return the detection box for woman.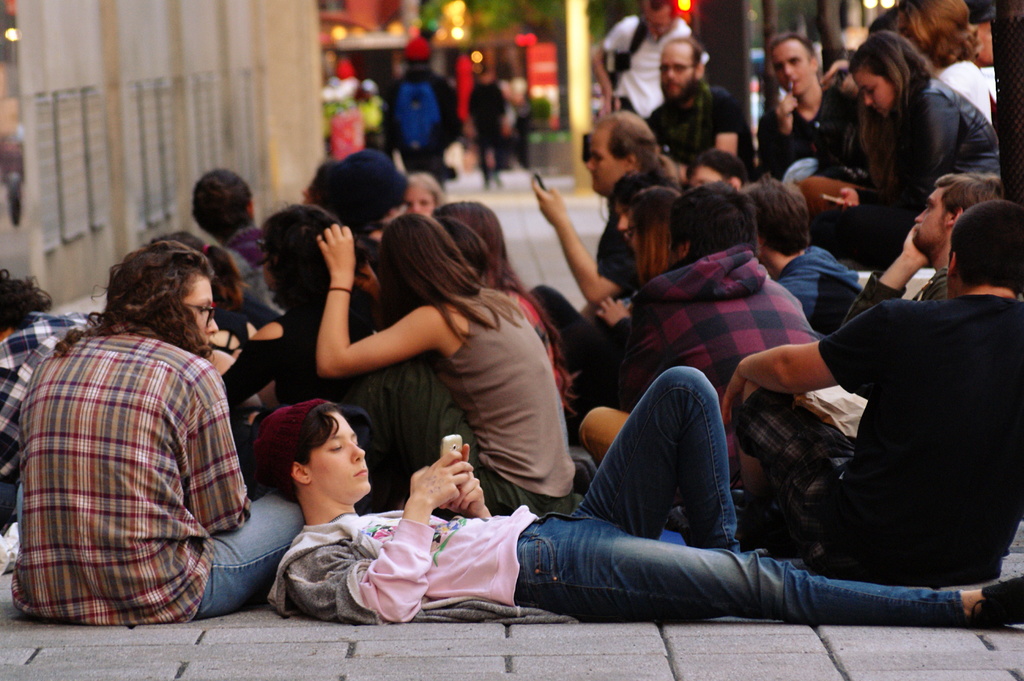
x1=795 y1=0 x2=993 y2=212.
